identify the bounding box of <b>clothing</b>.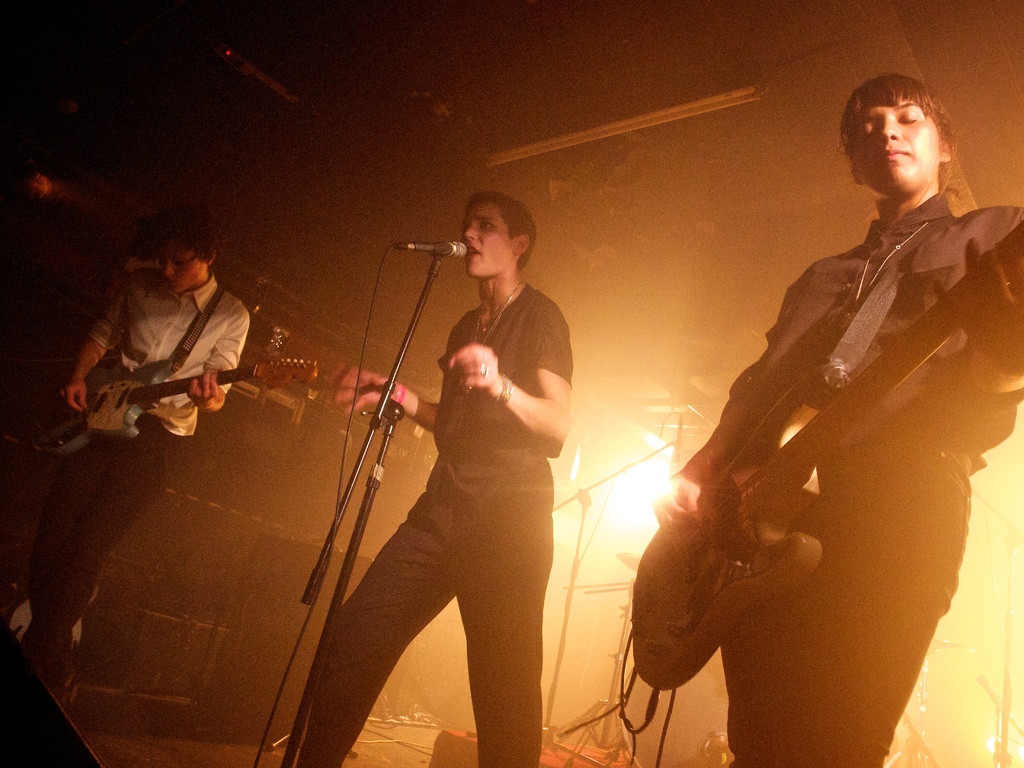
(left=676, top=193, right=1023, bottom=767).
